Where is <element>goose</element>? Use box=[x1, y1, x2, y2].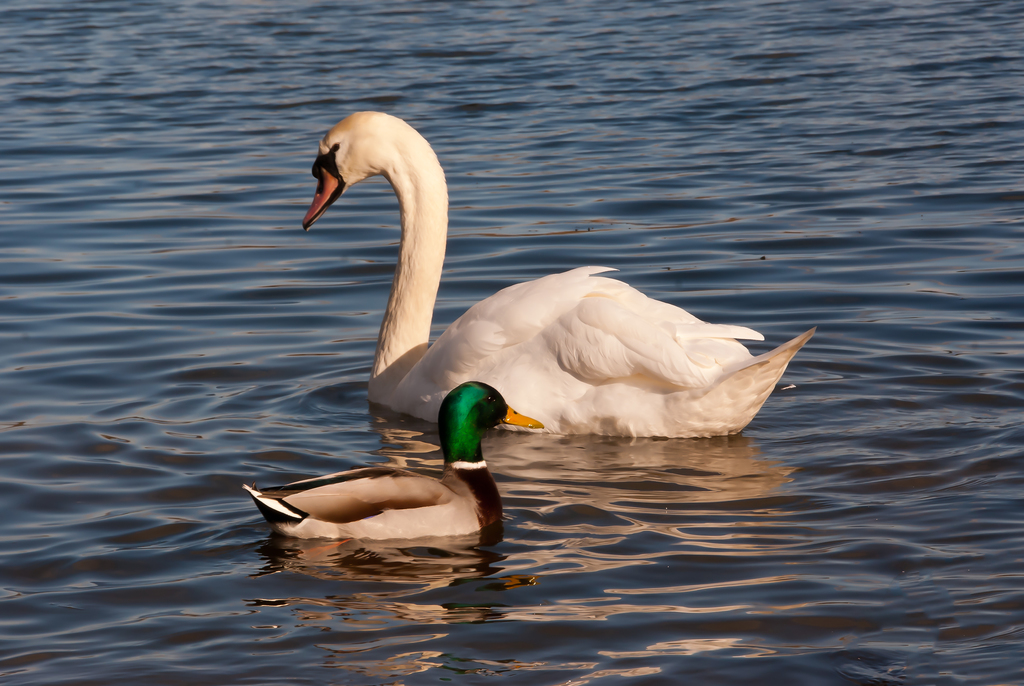
box=[301, 135, 811, 467].
